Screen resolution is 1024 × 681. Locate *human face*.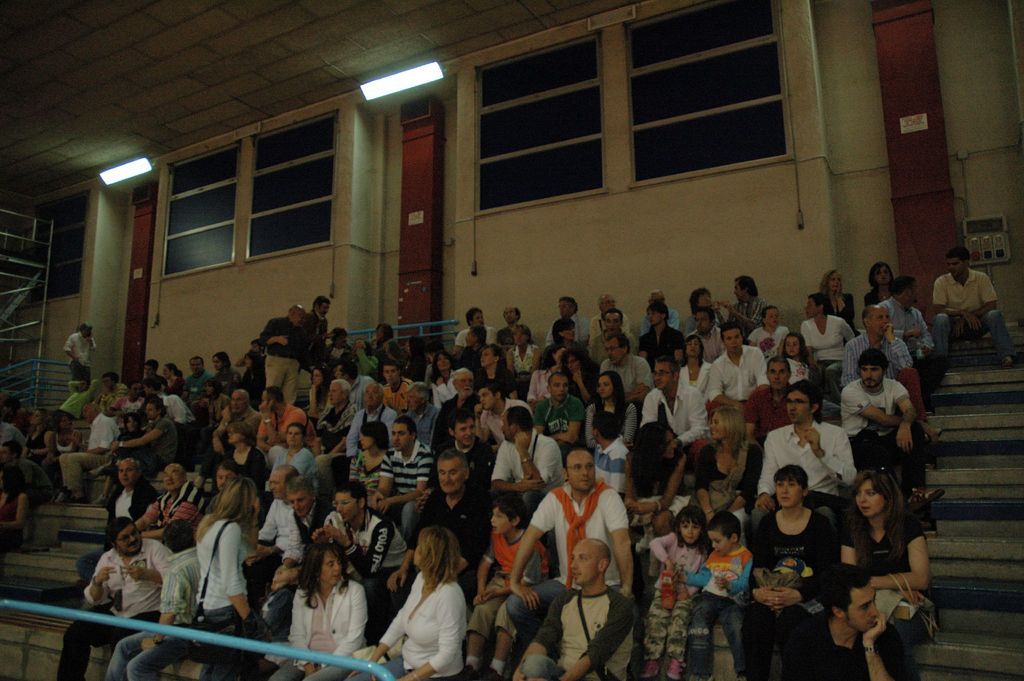
767, 307, 781, 329.
